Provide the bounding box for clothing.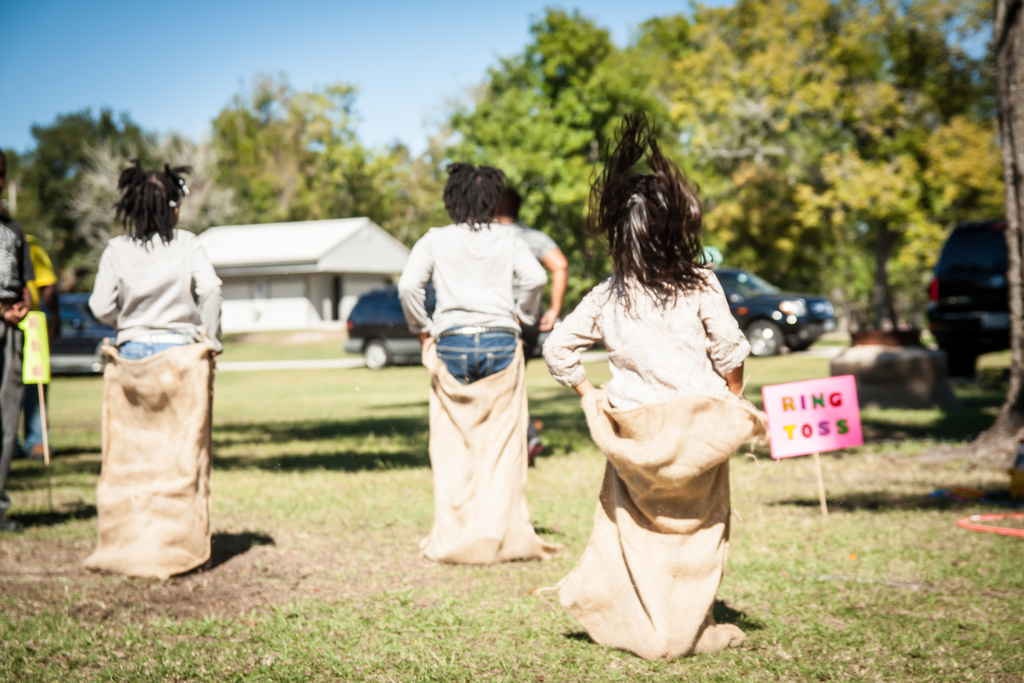
[x1=26, y1=238, x2=55, y2=447].
